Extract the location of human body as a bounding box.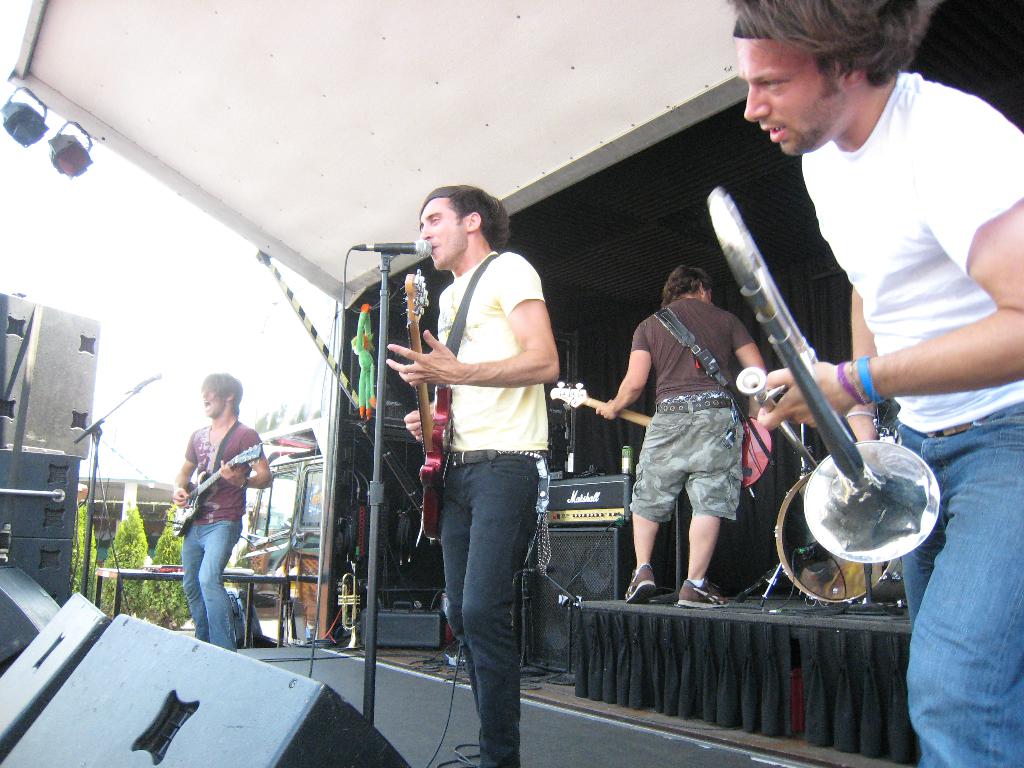
[x1=408, y1=186, x2=575, y2=723].
